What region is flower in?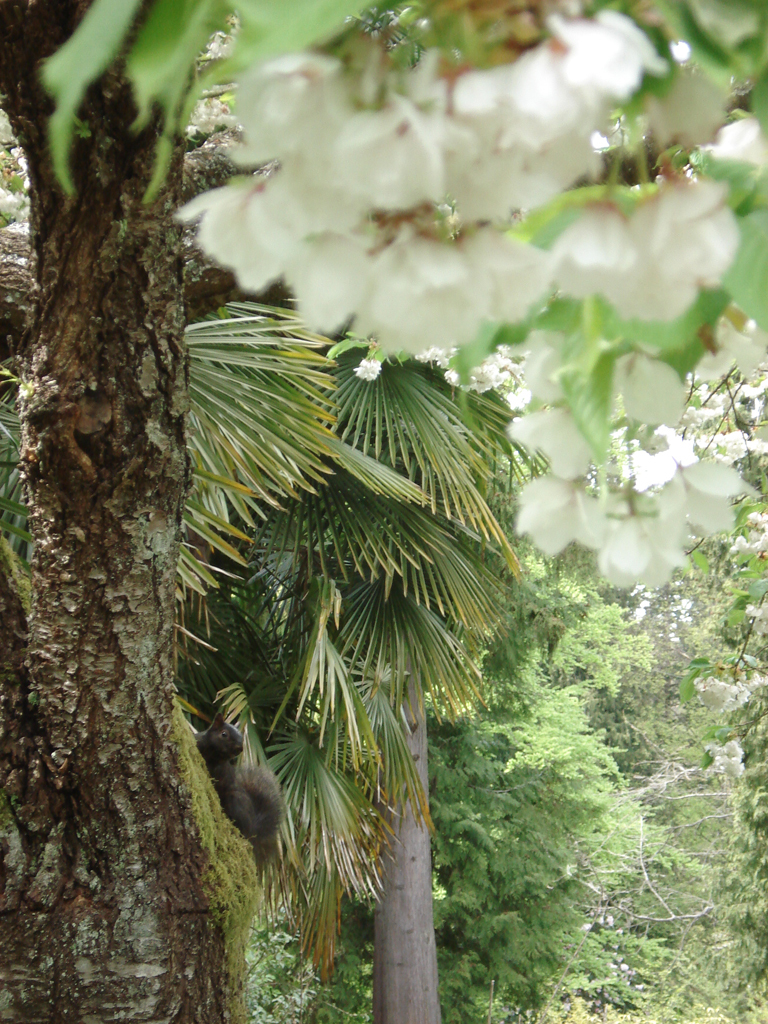
BBox(171, 179, 286, 293).
